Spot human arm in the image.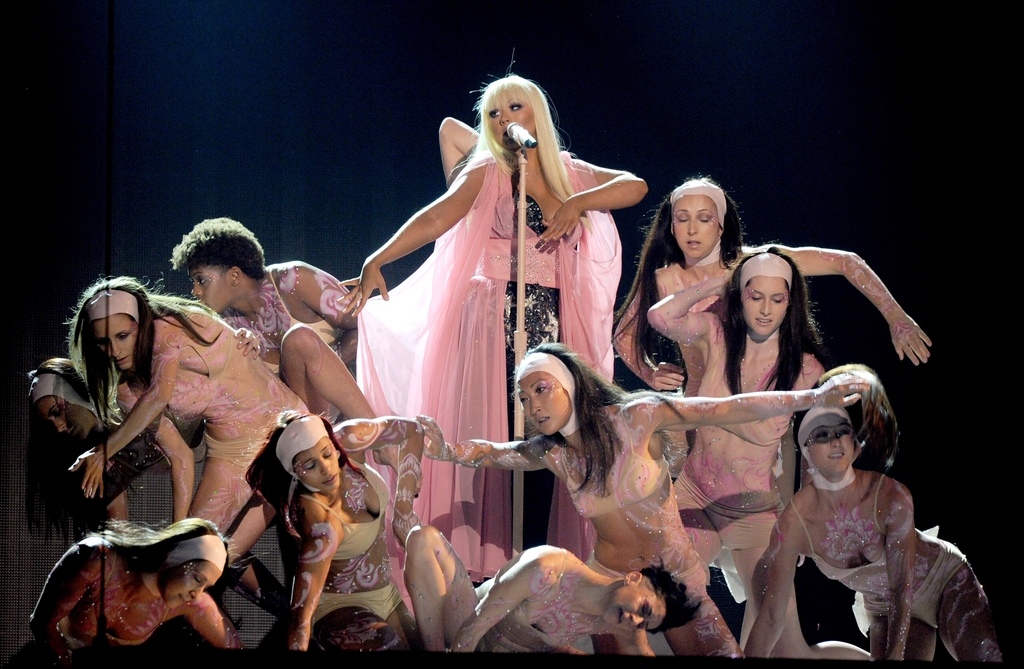
human arm found at 654,369,874,429.
